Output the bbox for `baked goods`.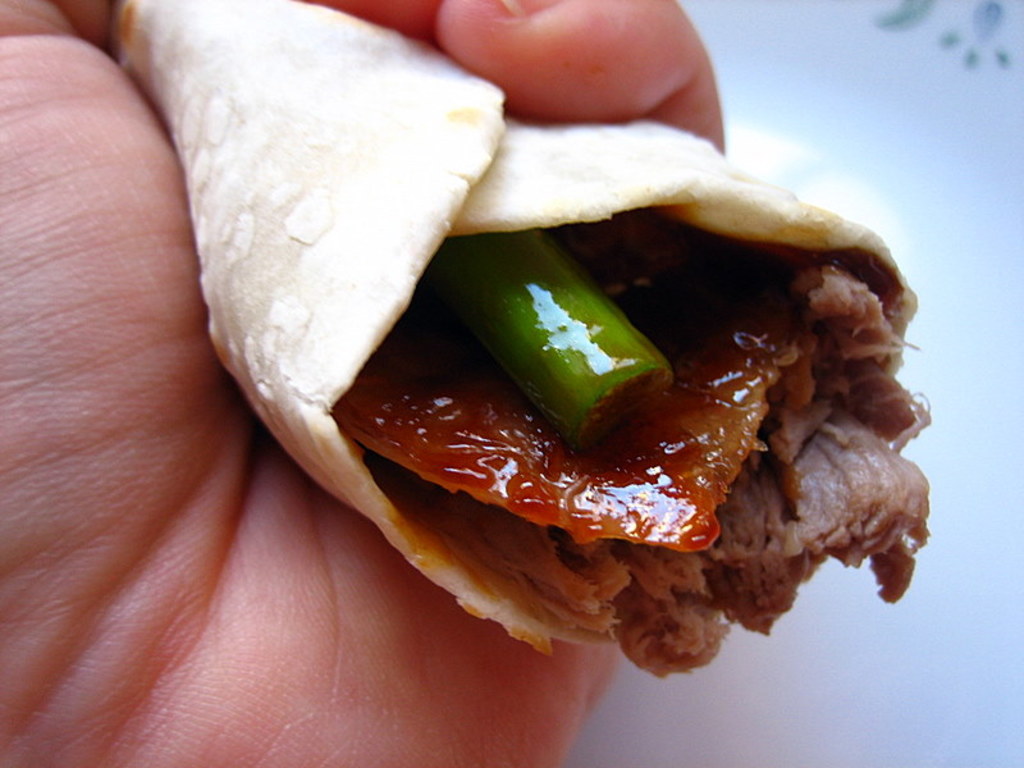
left=87, top=0, right=936, bottom=680.
